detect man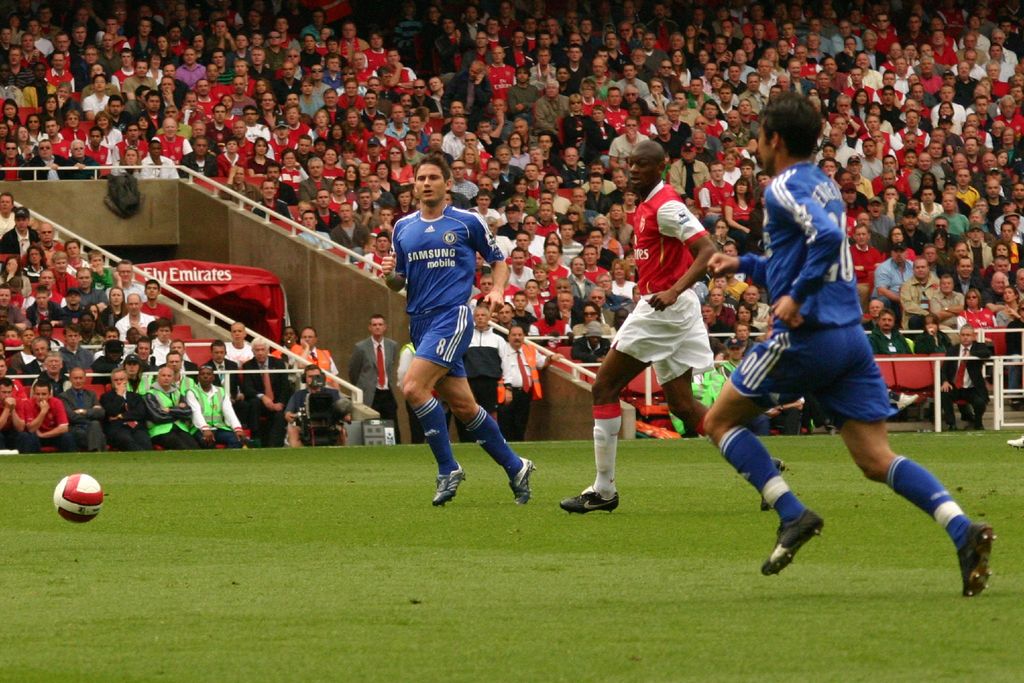
bbox(282, 365, 354, 445)
